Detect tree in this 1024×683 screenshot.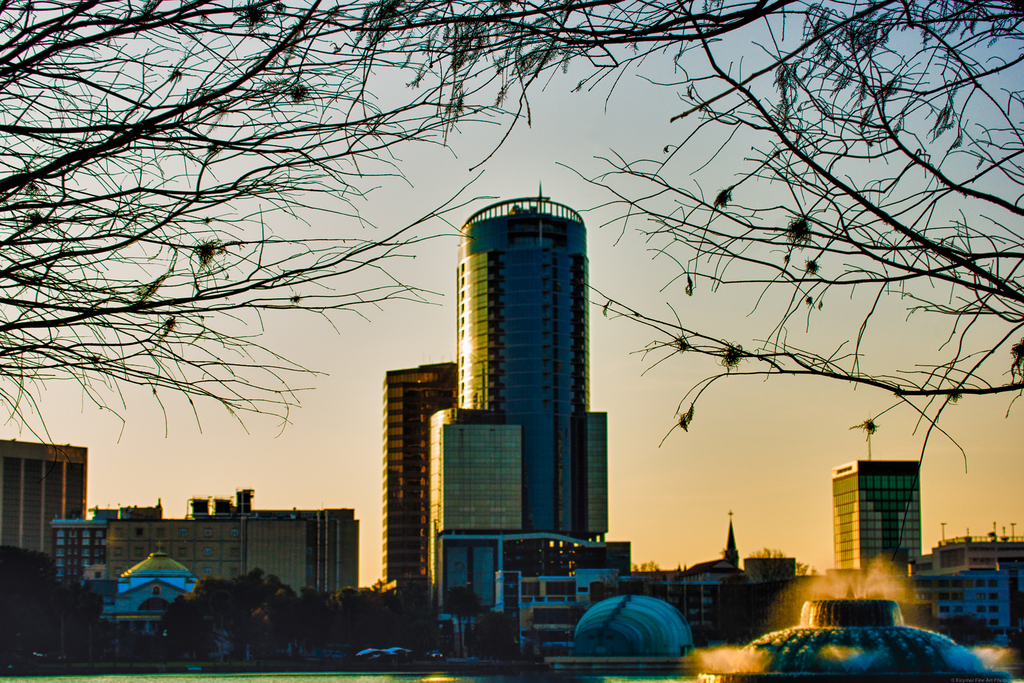
Detection: locate(120, 629, 186, 664).
